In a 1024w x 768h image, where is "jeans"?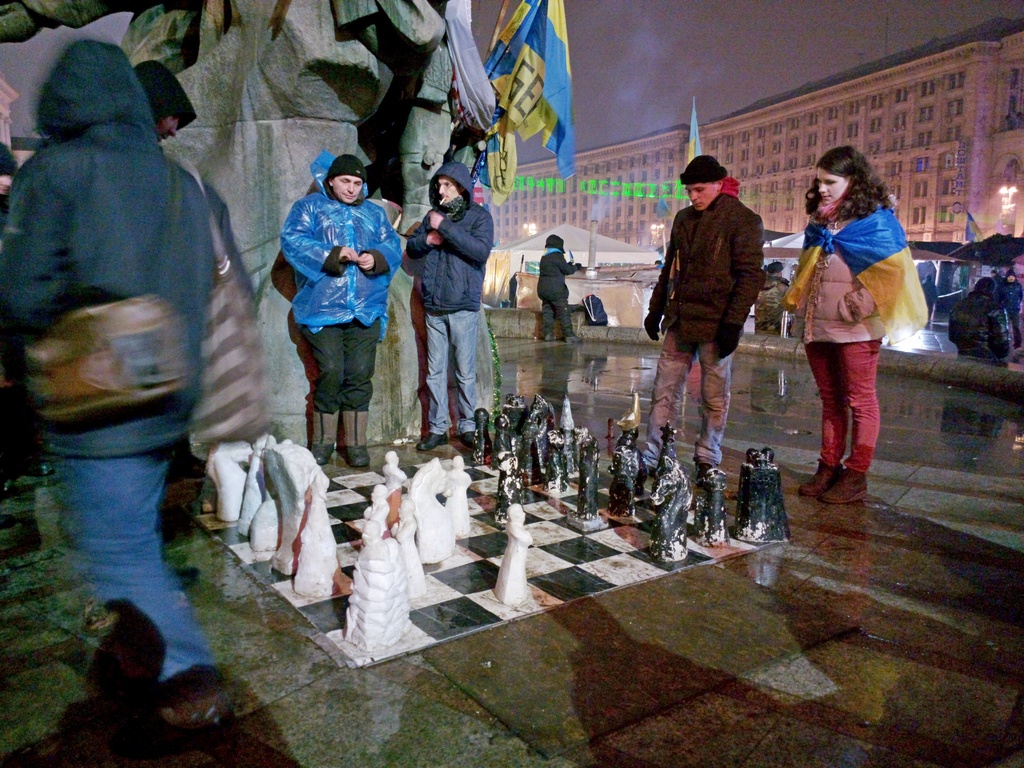
bbox=(38, 404, 209, 666).
